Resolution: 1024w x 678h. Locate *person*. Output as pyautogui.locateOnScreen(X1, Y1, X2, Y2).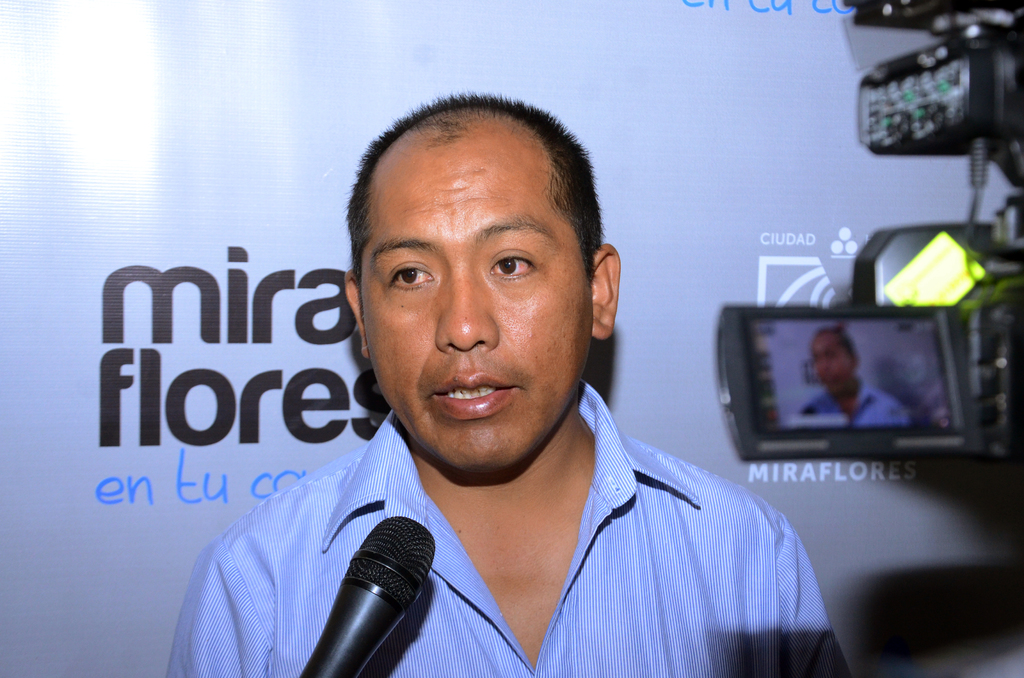
pyautogui.locateOnScreen(167, 91, 854, 677).
